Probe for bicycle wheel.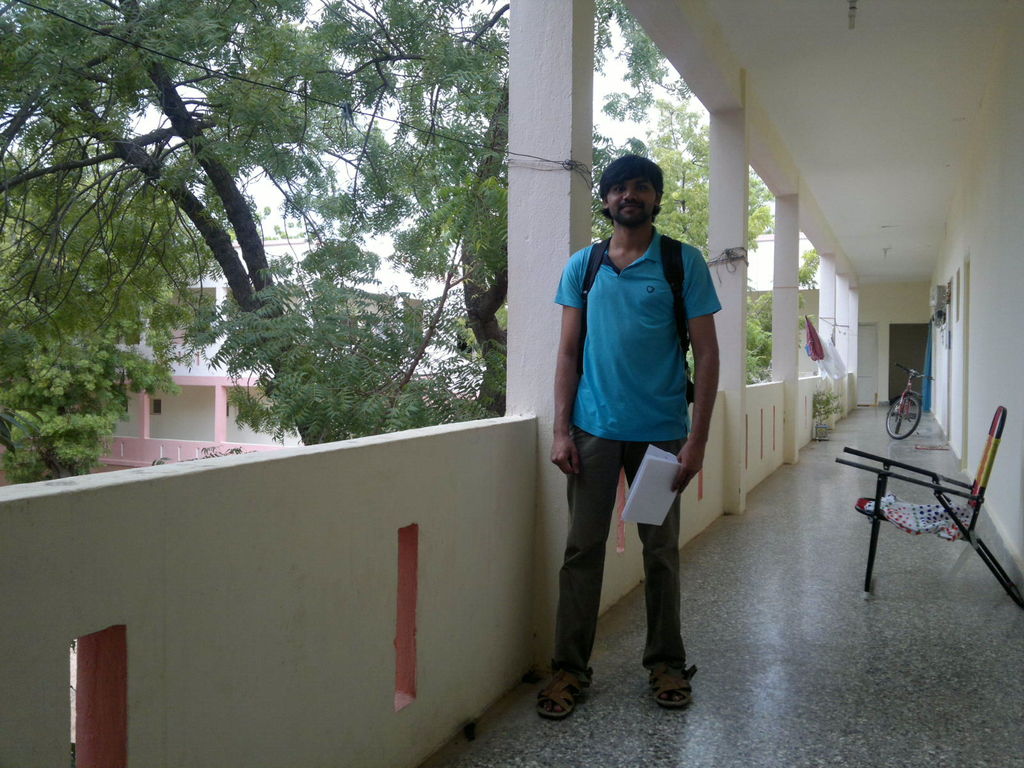
Probe result: (883, 391, 922, 440).
